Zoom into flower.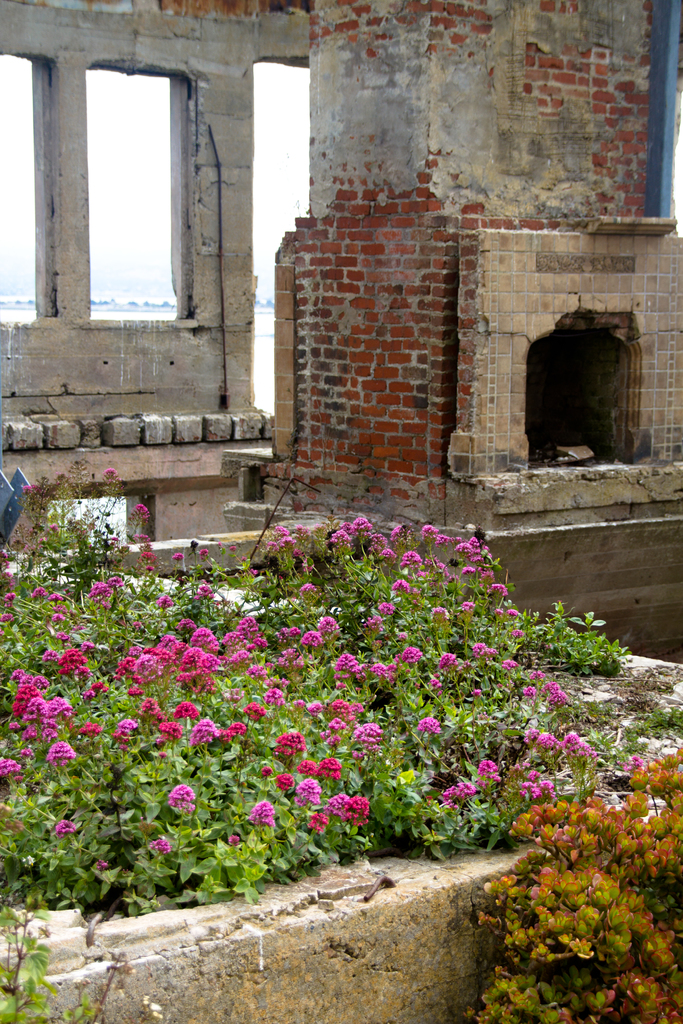
Zoom target: (left=52, top=817, right=82, bottom=839).
